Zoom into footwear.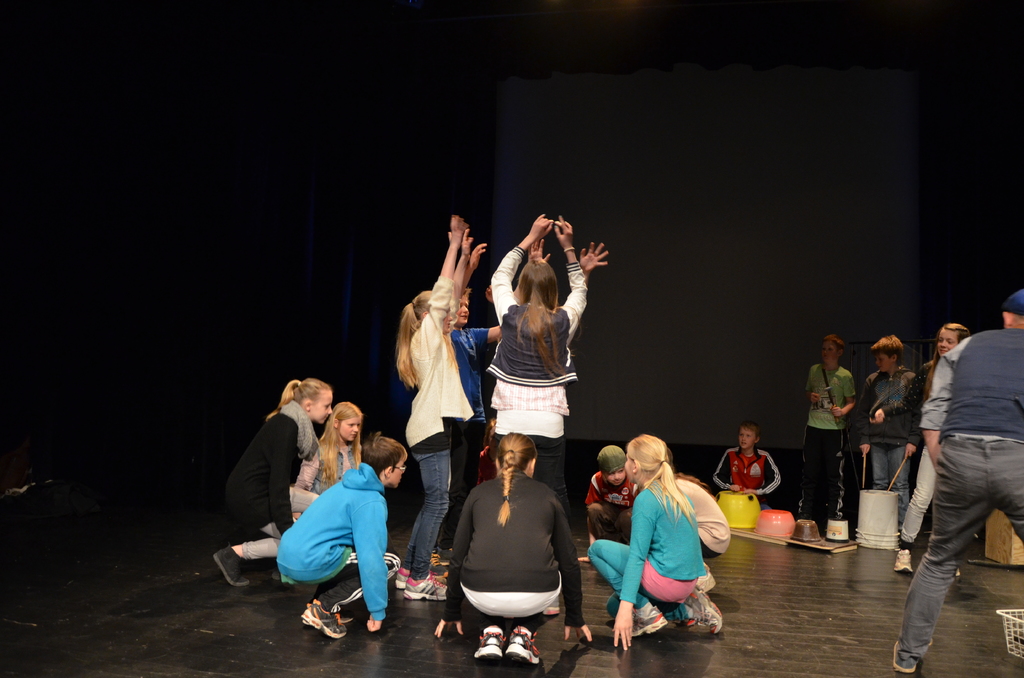
Zoom target: 896 549 918 572.
